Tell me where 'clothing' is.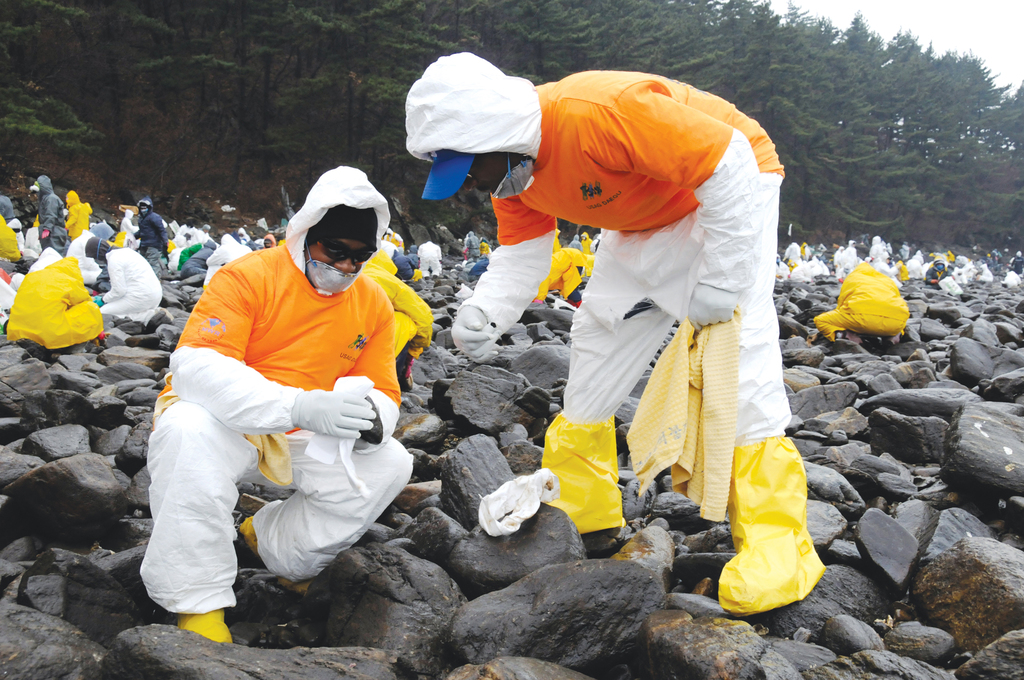
'clothing' is at l=774, t=236, r=1023, b=290.
